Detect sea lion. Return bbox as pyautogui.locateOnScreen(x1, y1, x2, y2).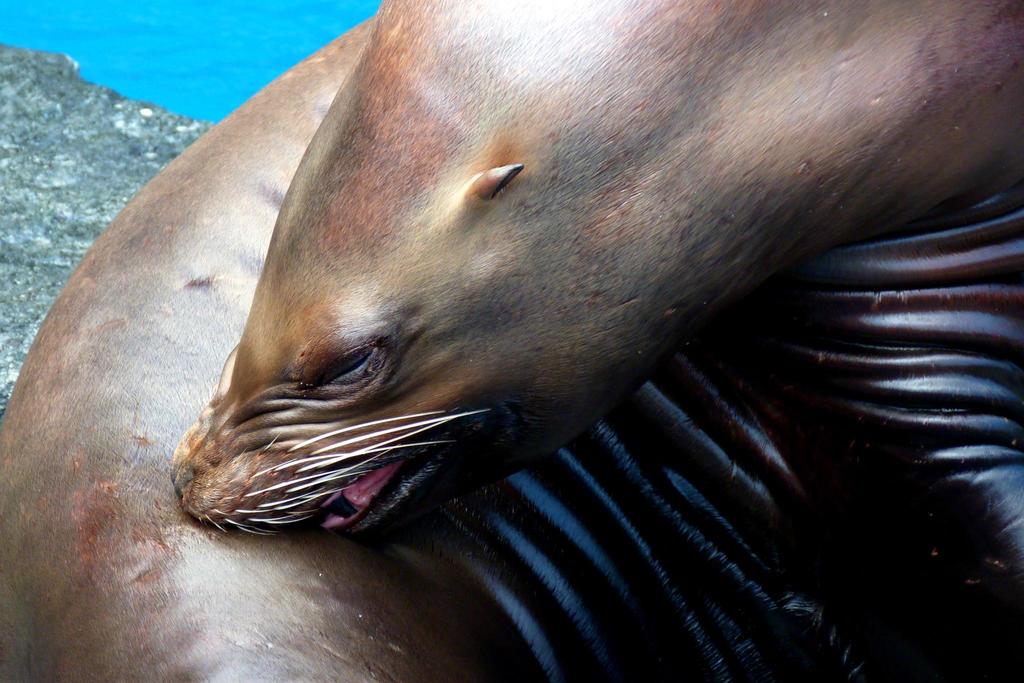
pyautogui.locateOnScreen(0, 0, 1023, 682).
